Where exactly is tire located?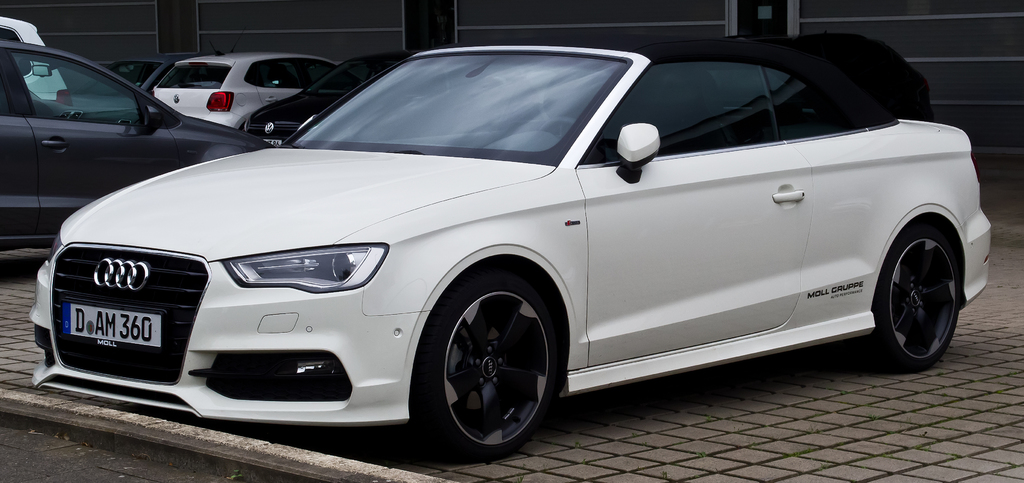
Its bounding box is <bbox>412, 260, 559, 459</bbox>.
